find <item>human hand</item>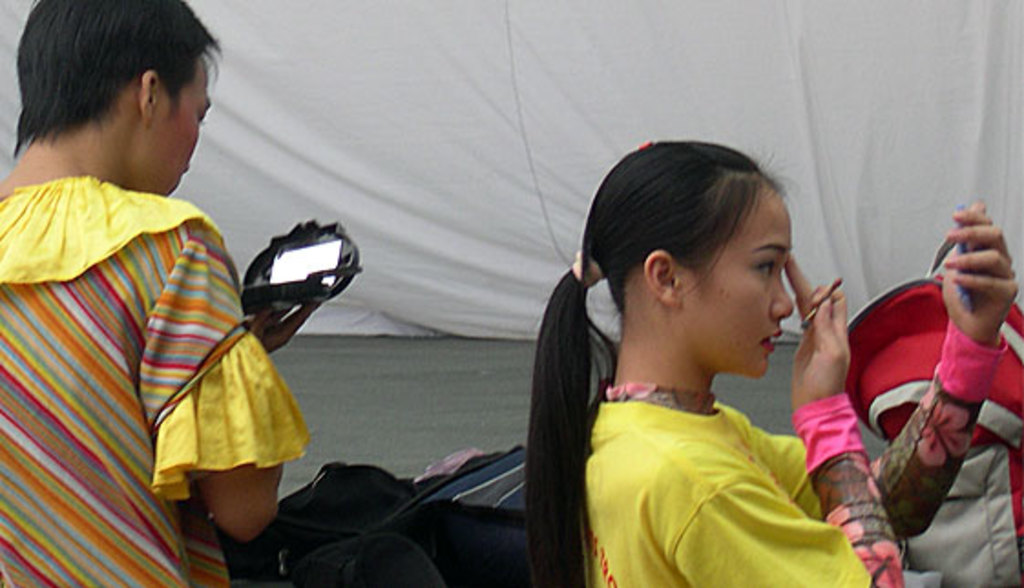
785,247,851,411
